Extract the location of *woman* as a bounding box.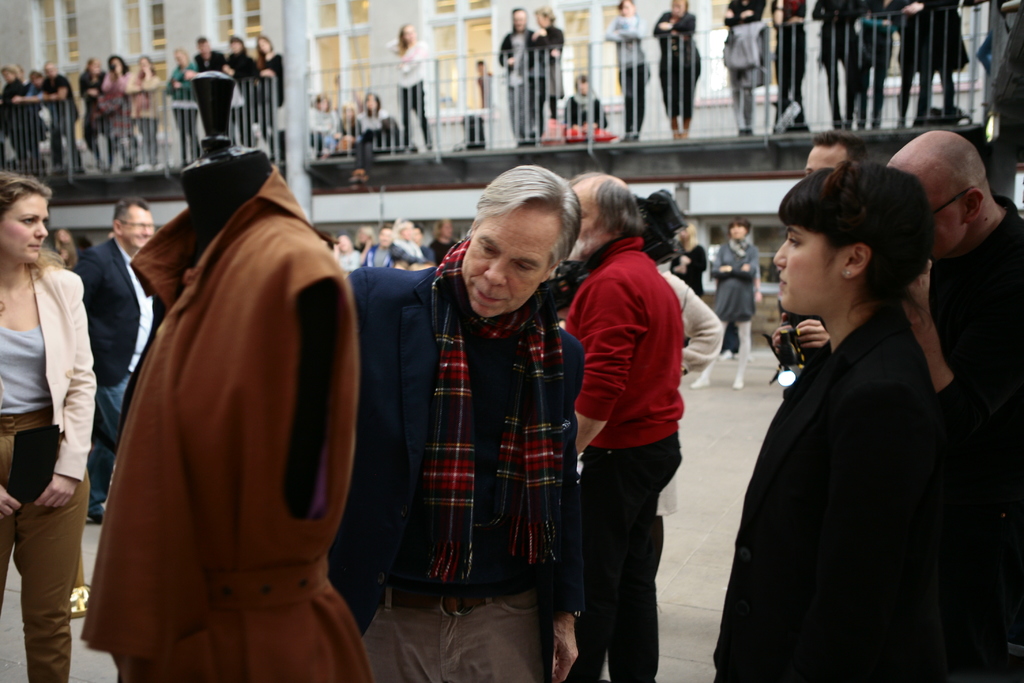
<box>306,92,344,158</box>.
